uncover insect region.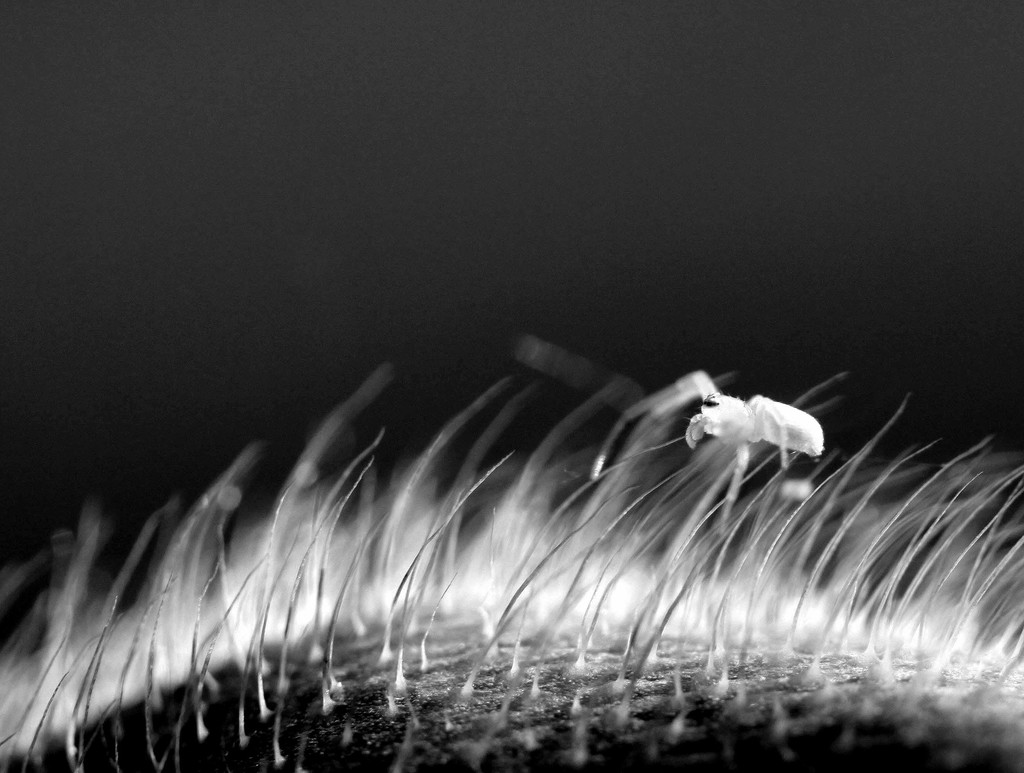
Uncovered: Rect(676, 372, 828, 523).
